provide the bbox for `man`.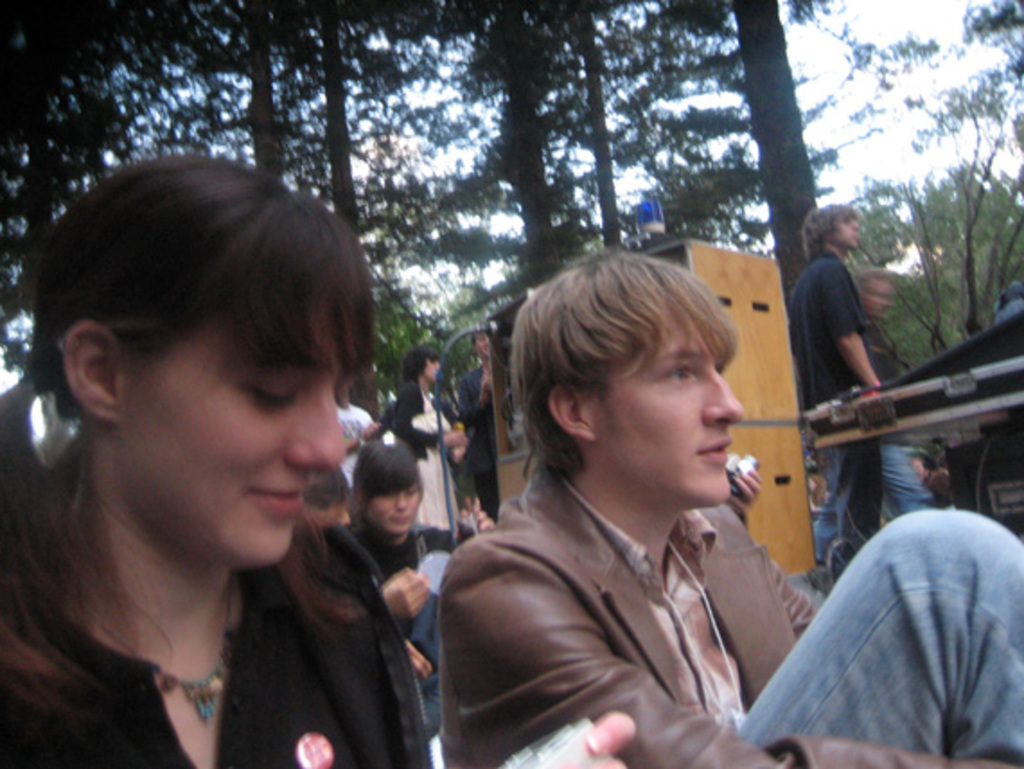
x1=327 y1=449 x2=474 y2=731.
